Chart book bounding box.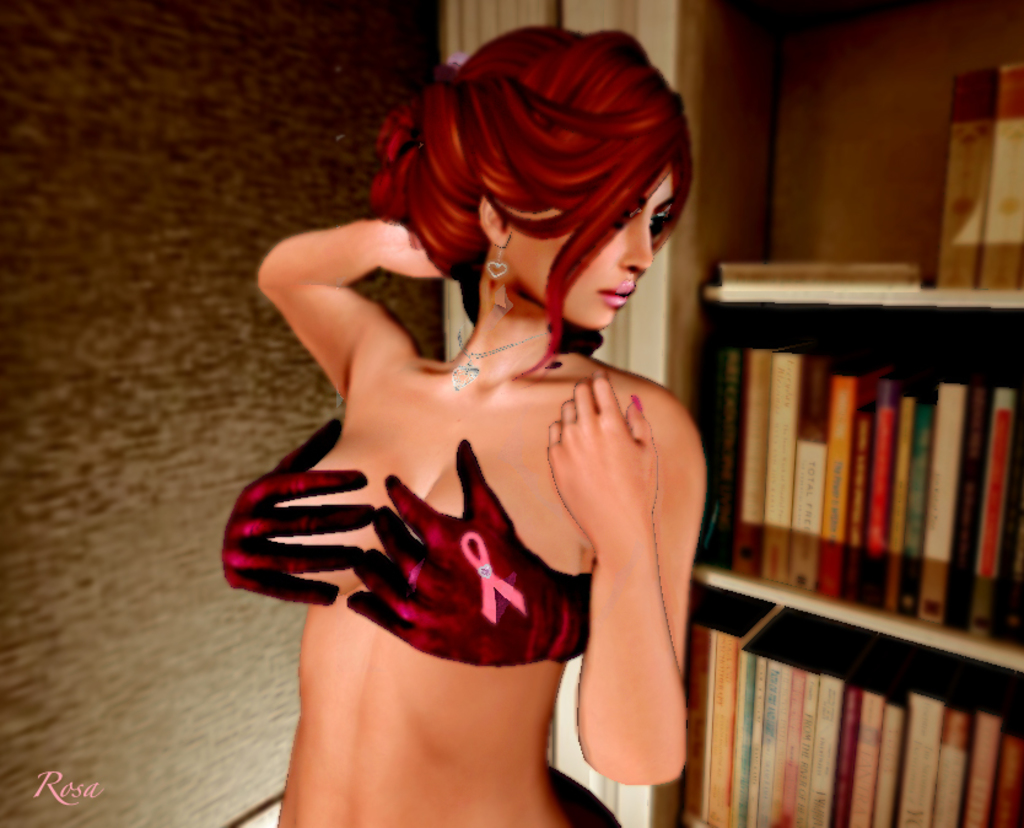
Charted: x1=982 y1=58 x2=1023 y2=295.
